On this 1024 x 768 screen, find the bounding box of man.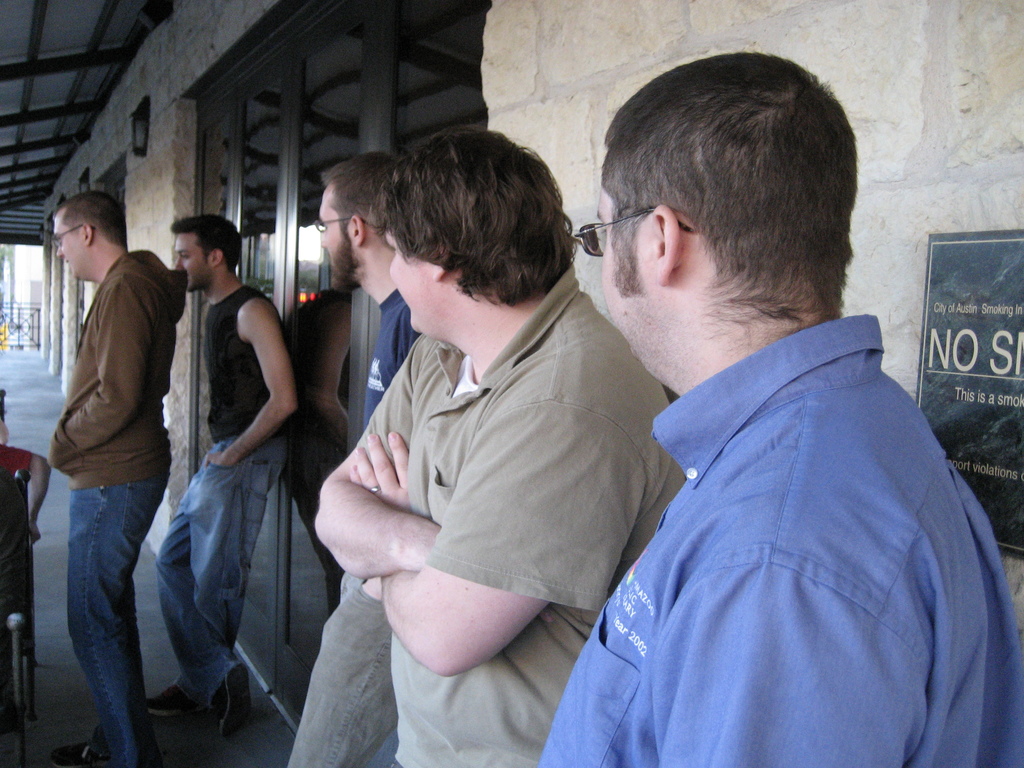
Bounding box: x1=36, y1=170, x2=206, y2=740.
